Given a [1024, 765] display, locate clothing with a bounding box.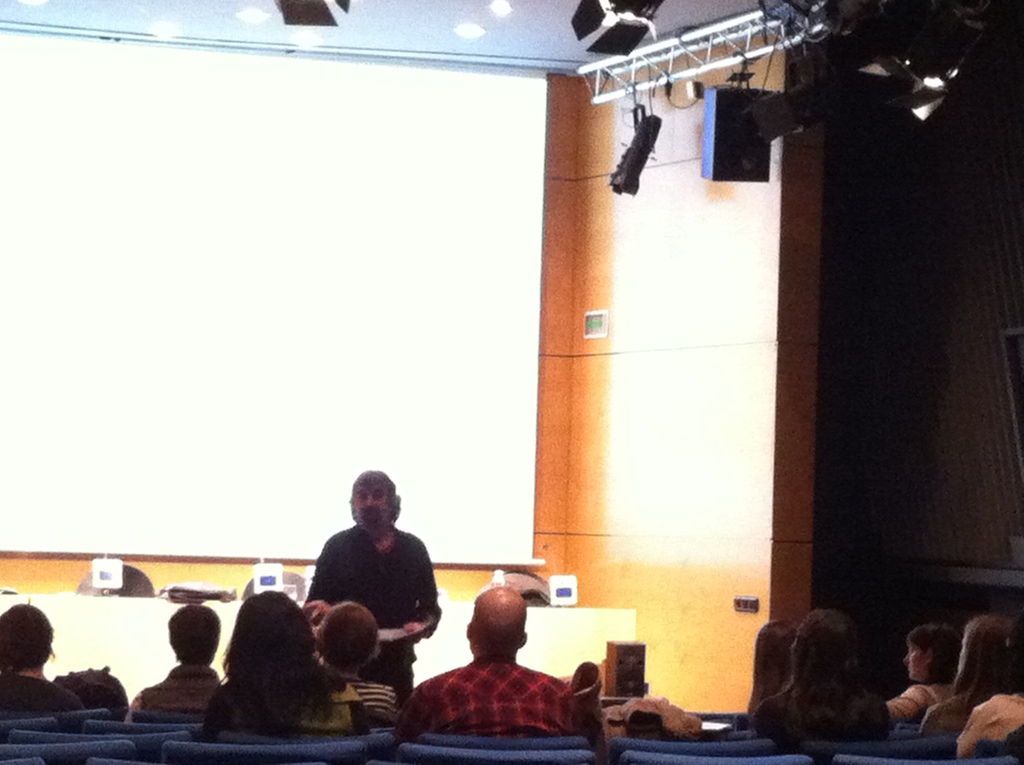
Located: region(918, 691, 989, 739).
